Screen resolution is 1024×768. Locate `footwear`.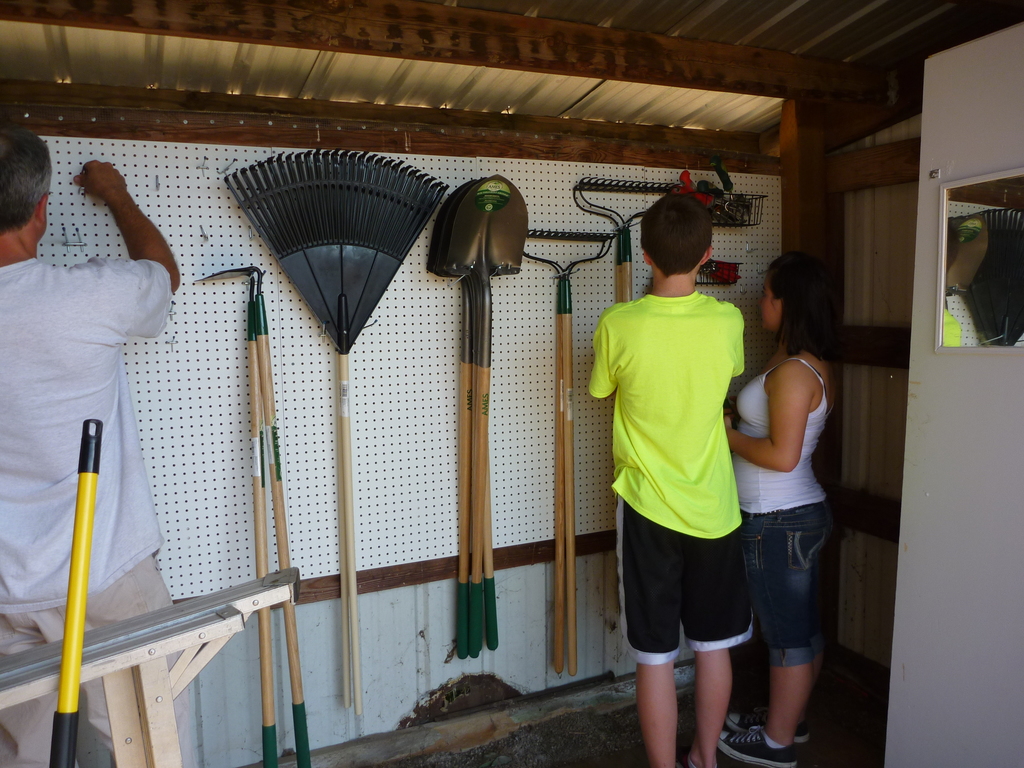
721/725/799/767.
